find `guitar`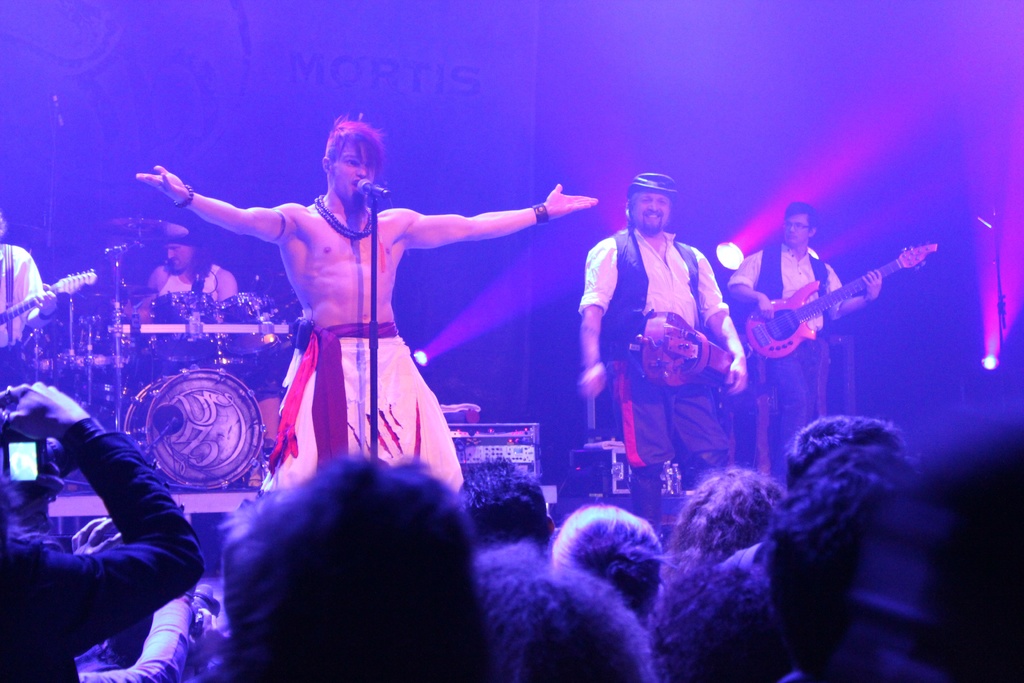
Rect(0, 267, 97, 331)
